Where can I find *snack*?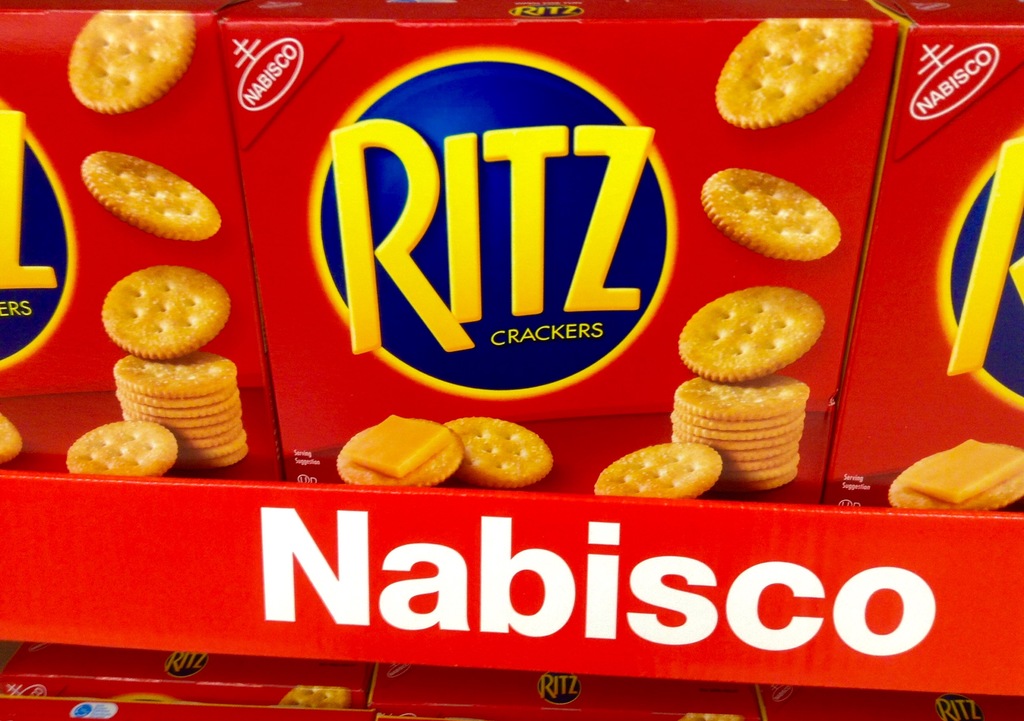
You can find it at 716,19,874,129.
